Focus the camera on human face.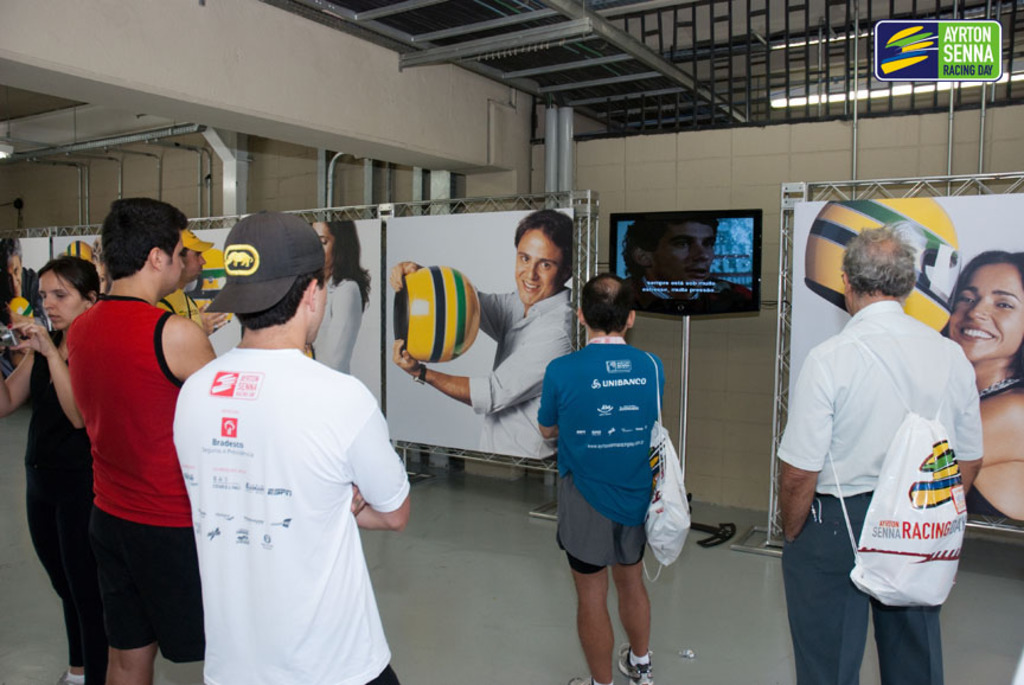
Focus region: (654,224,715,290).
